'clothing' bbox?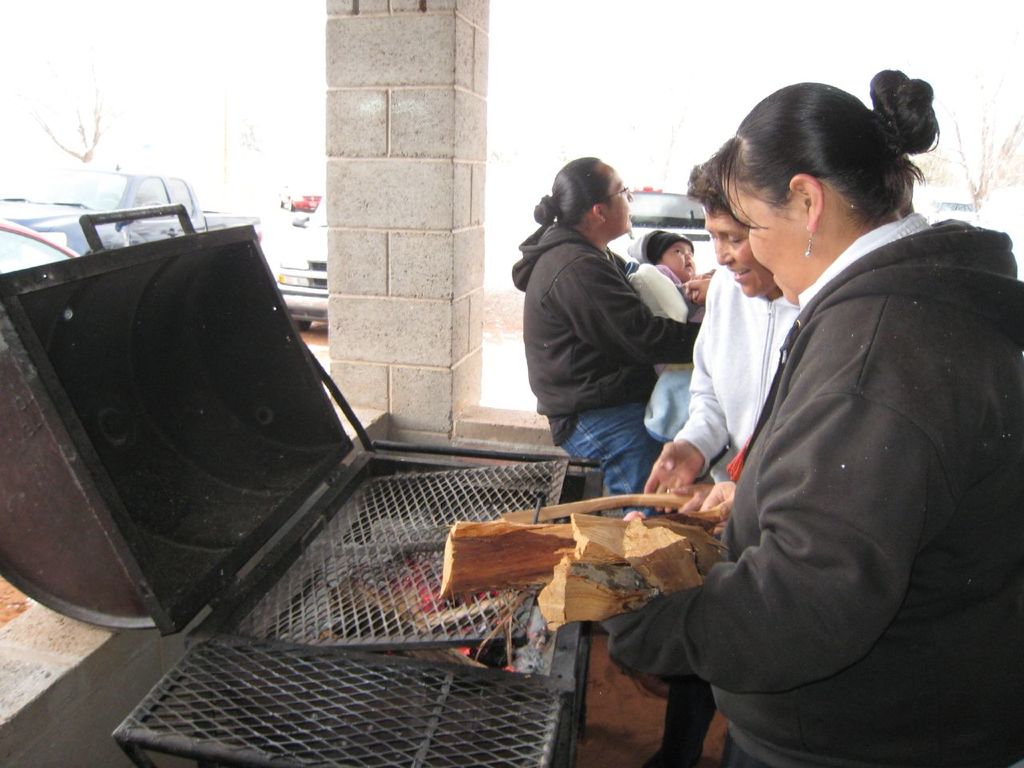
crop(621, 230, 720, 446)
